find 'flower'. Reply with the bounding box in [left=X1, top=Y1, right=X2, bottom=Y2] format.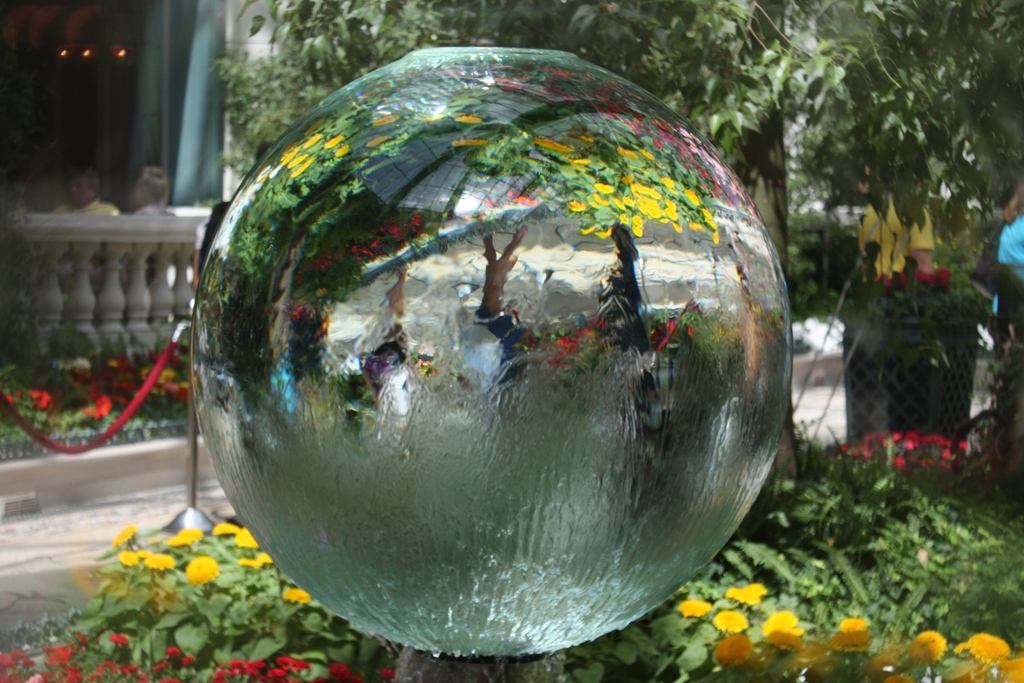
[left=997, top=656, right=1023, bottom=682].
